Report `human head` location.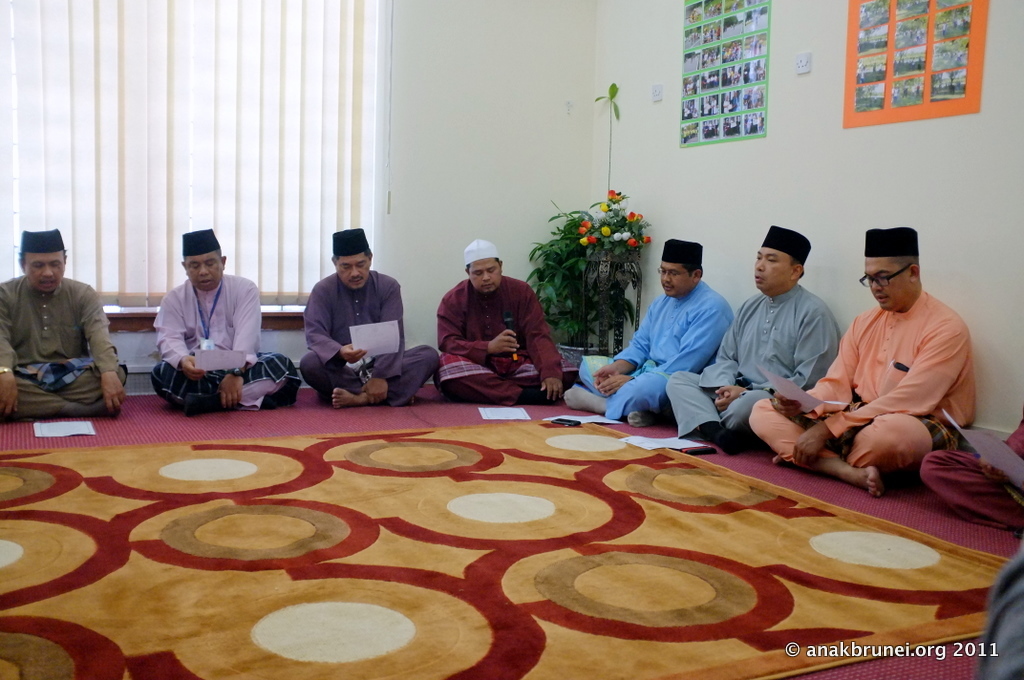
Report: bbox=(333, 229, 370, 290).
